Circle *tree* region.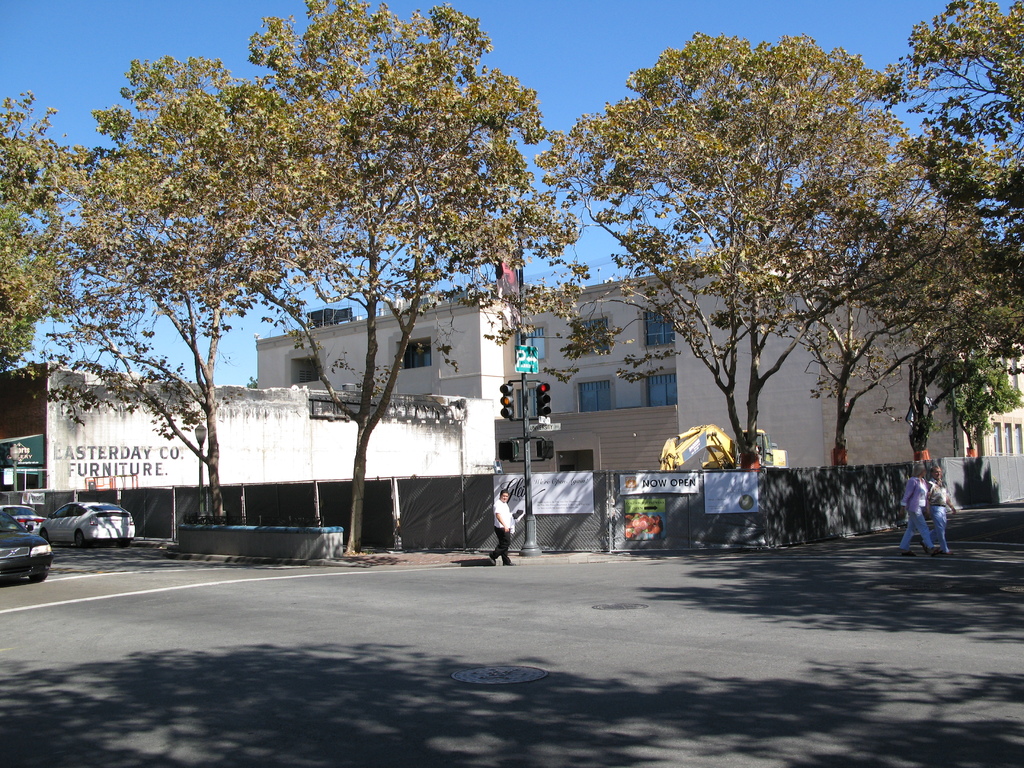
Region: l=540, t=22, r=977, b=499.
